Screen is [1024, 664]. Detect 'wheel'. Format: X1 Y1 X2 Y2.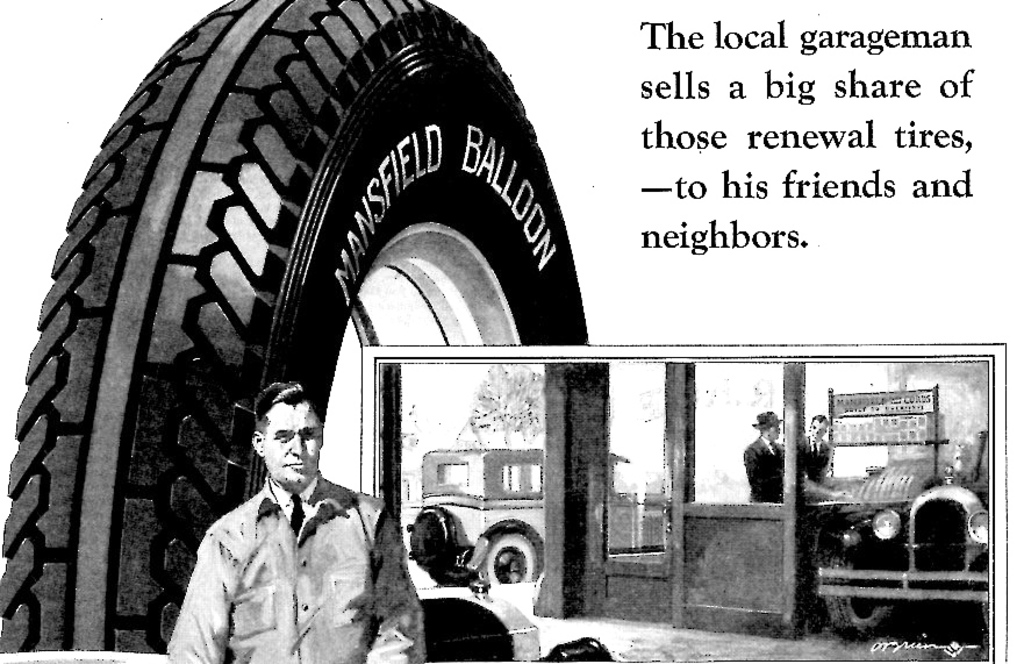
407 508 459 570.
